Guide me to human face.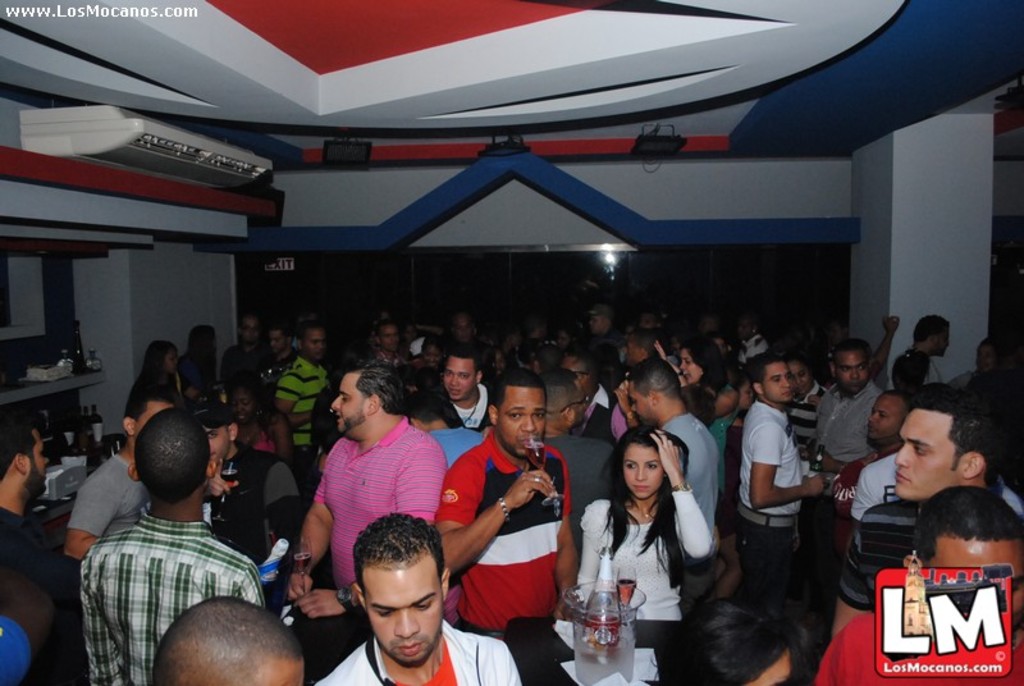
Guidance: bbox=(168, 353, 186, 375).
